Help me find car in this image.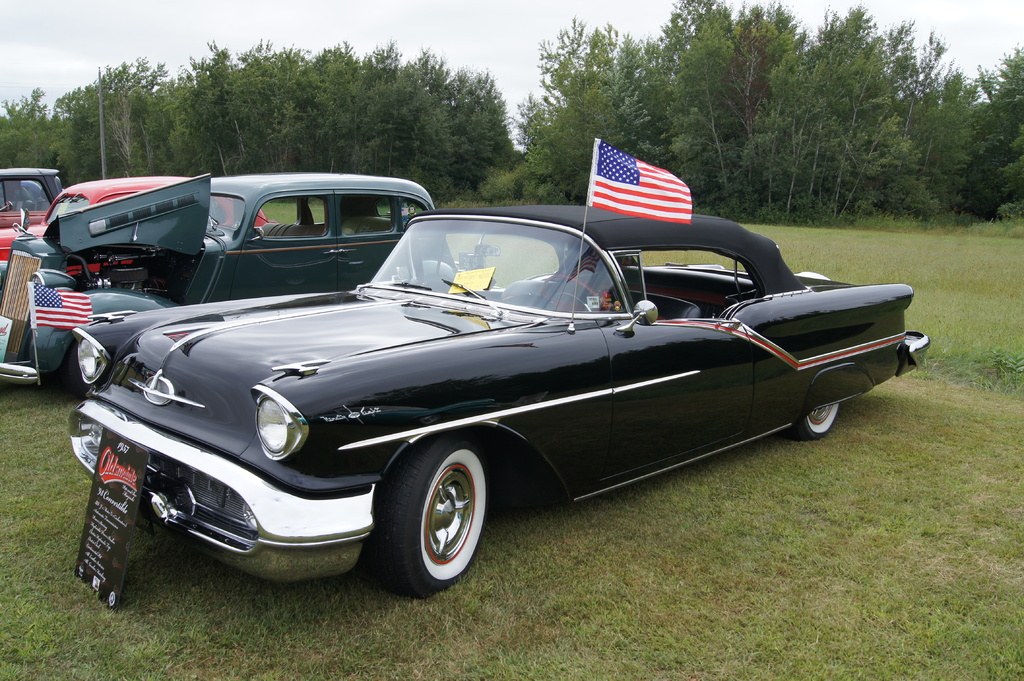
Found it: [0, 166, 75, 222].
